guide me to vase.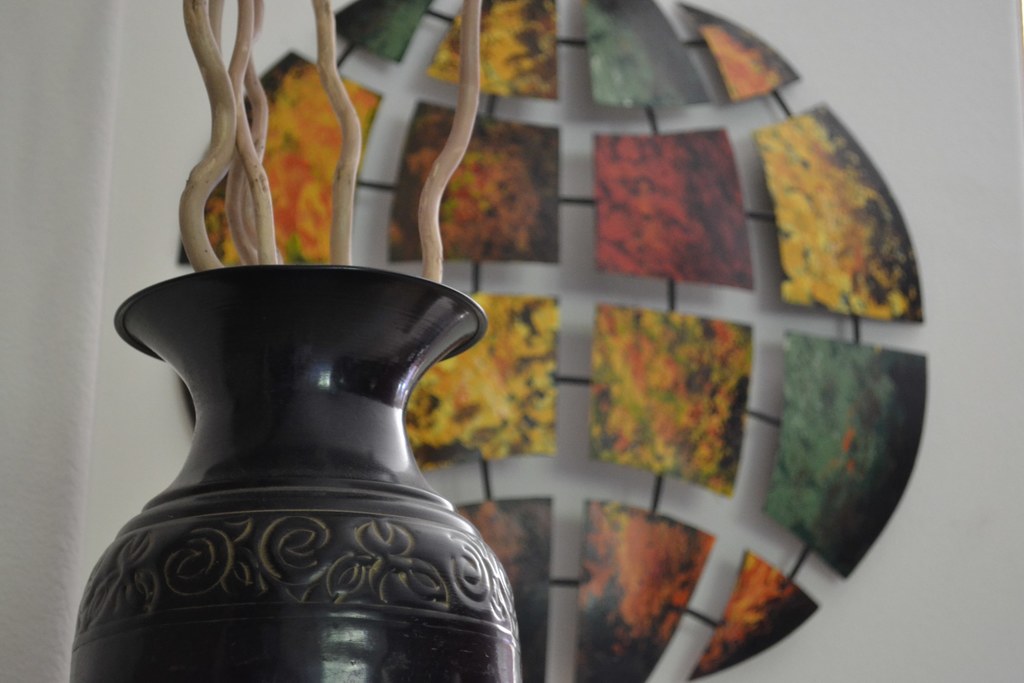
Guidance: [left=67, top=266, right=522, bottom=682].
